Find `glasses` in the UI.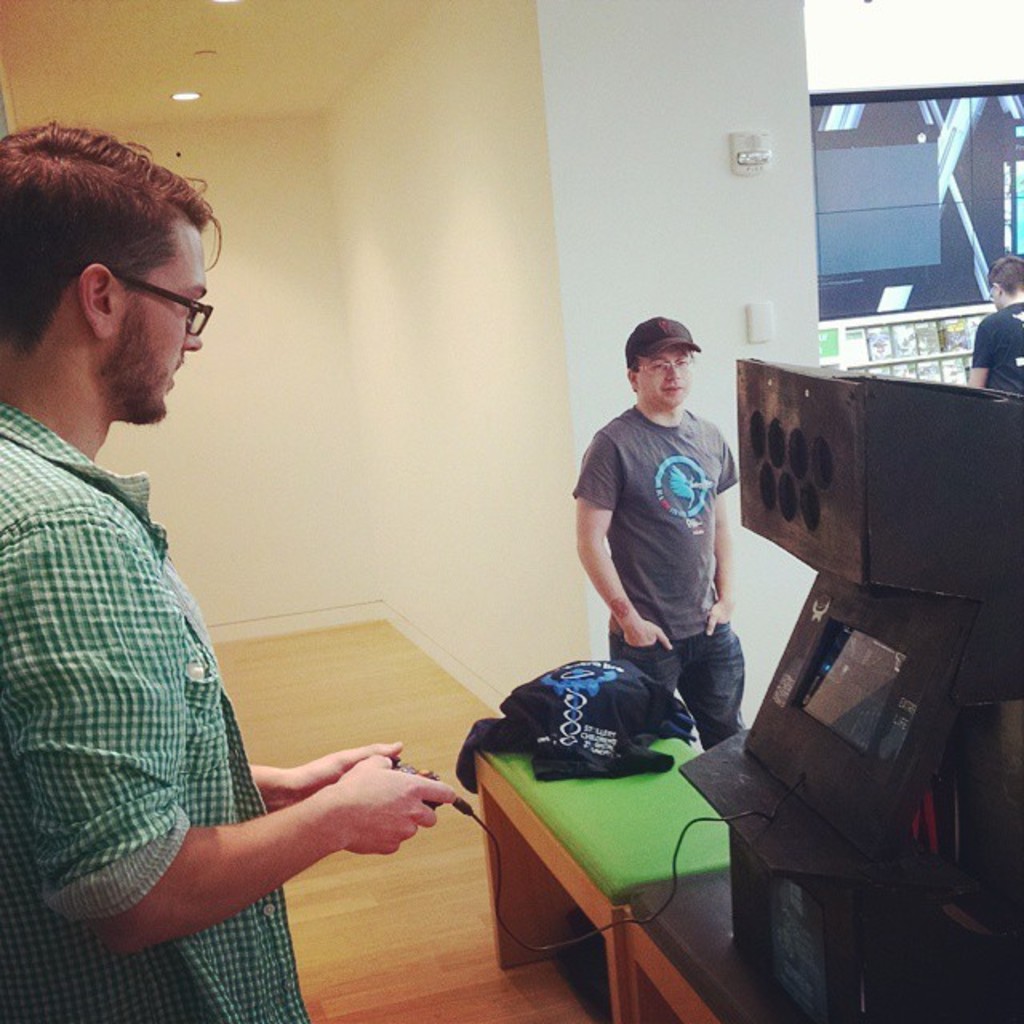
UI element at (11, 259, 208, 338).
